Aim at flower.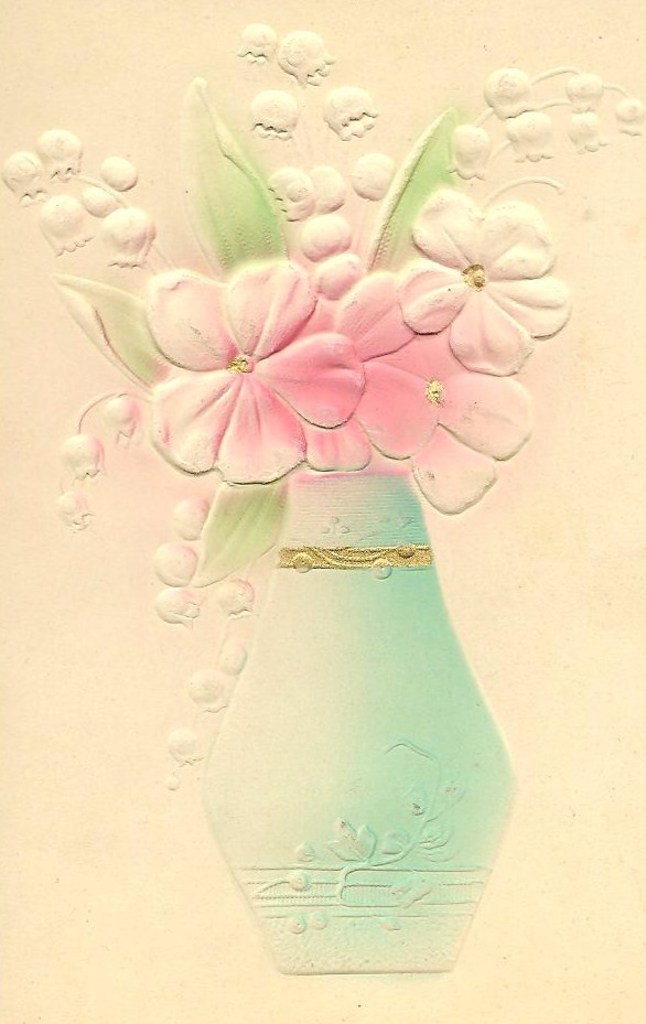
Aimed at box(99, 206, 155, 270).
